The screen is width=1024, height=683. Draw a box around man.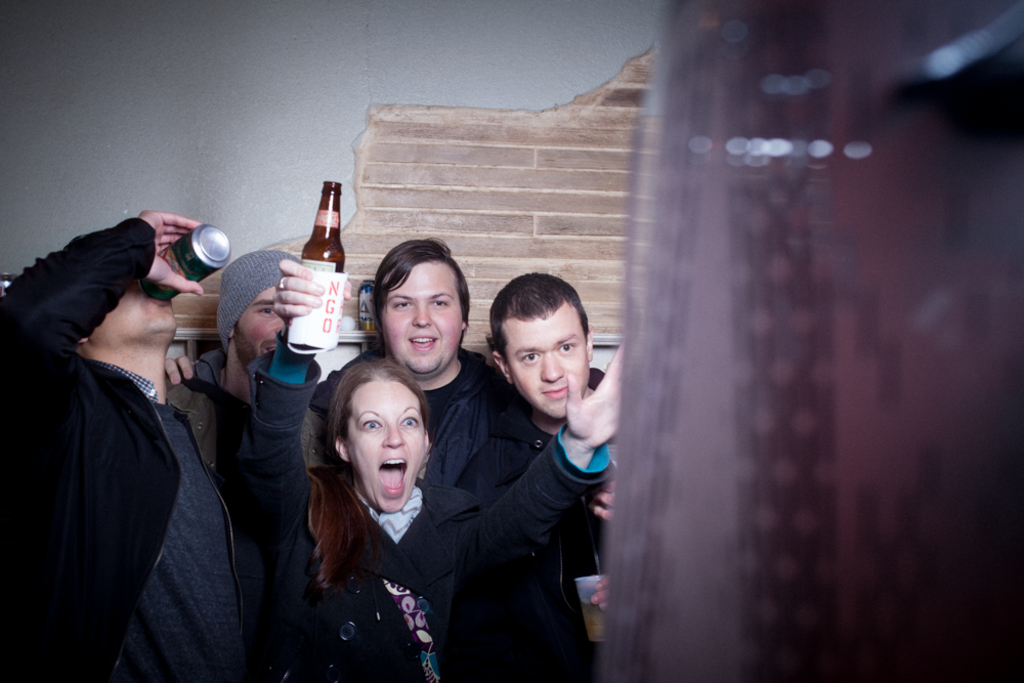
458, 271, 622, 682.
